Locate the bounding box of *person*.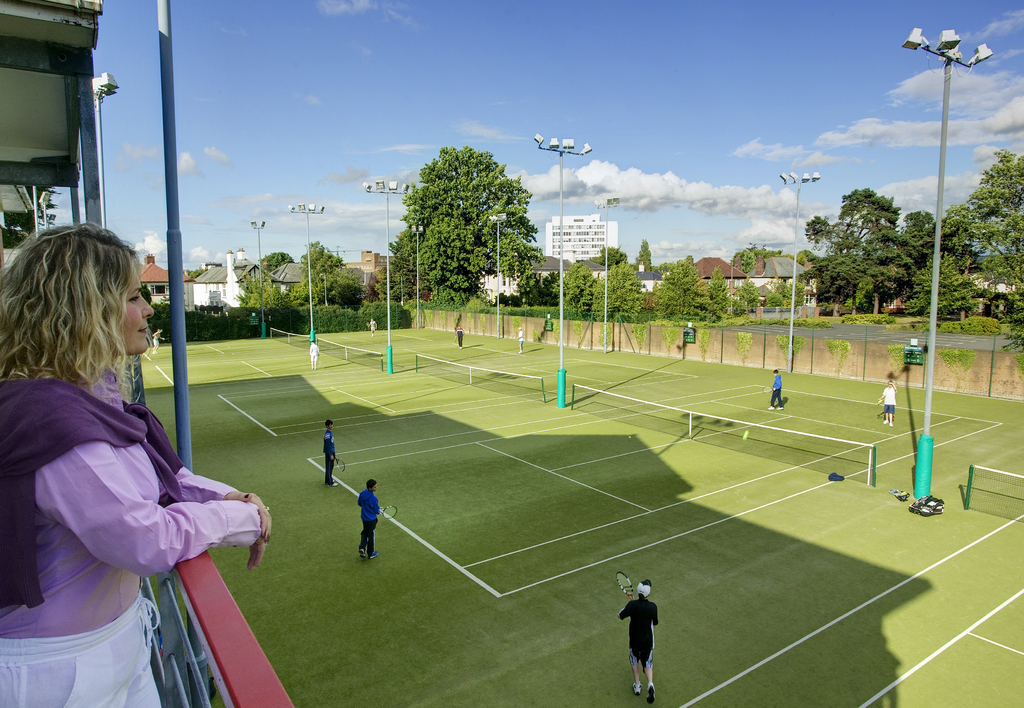
Bounding box: 768, 367, 783, 409.
